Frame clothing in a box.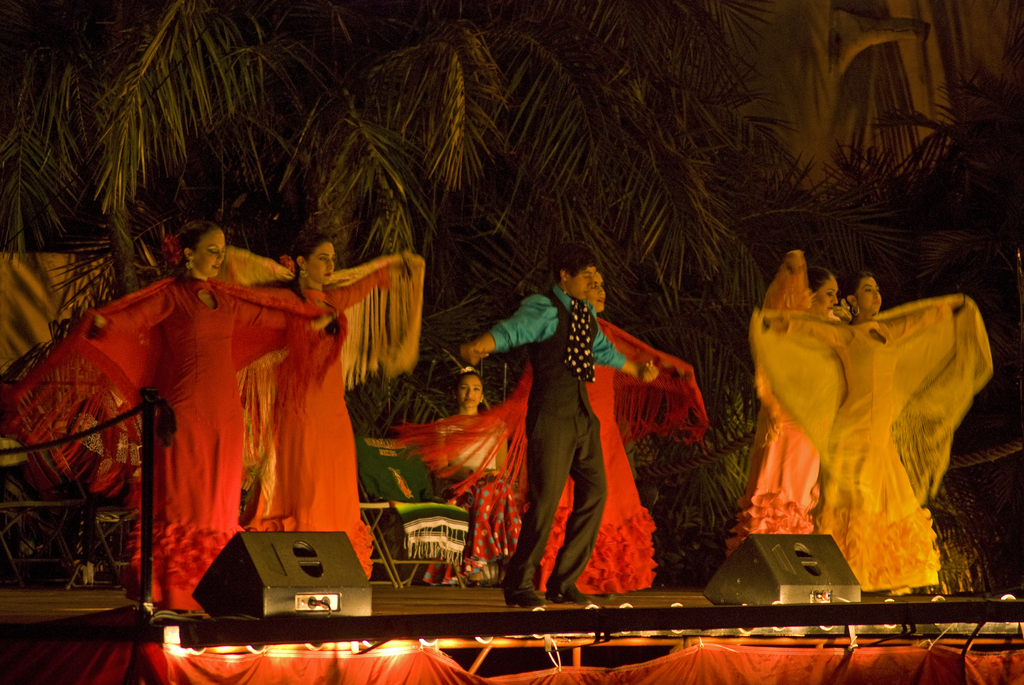
BBox(496, 284, 628, 594).
